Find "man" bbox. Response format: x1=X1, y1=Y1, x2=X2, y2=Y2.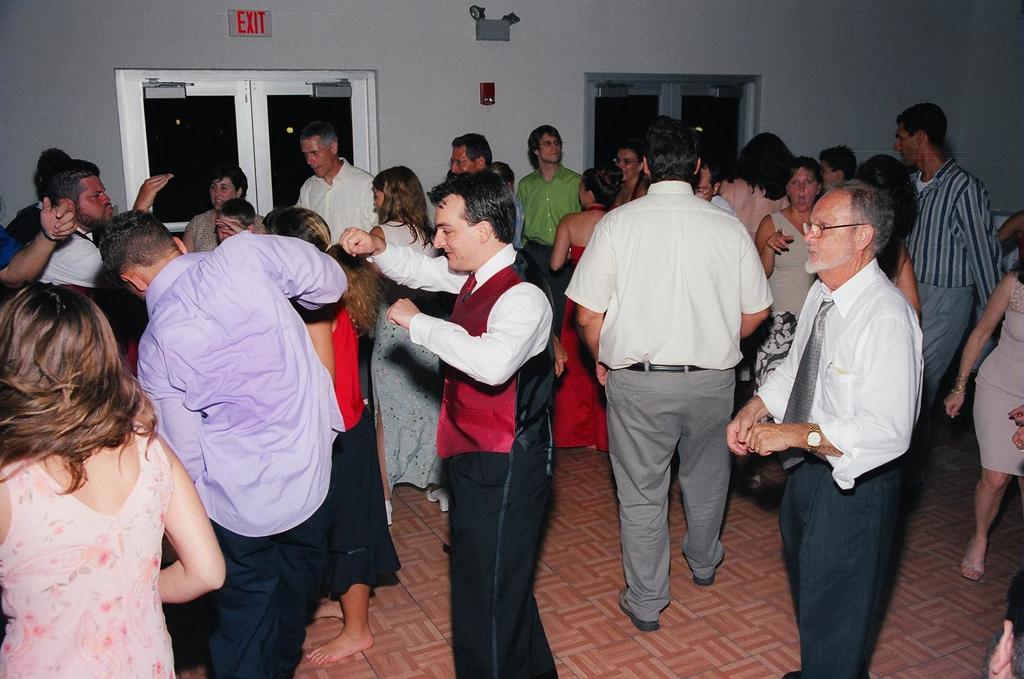
x1=296, y1=120, x2=379, y2=250.
